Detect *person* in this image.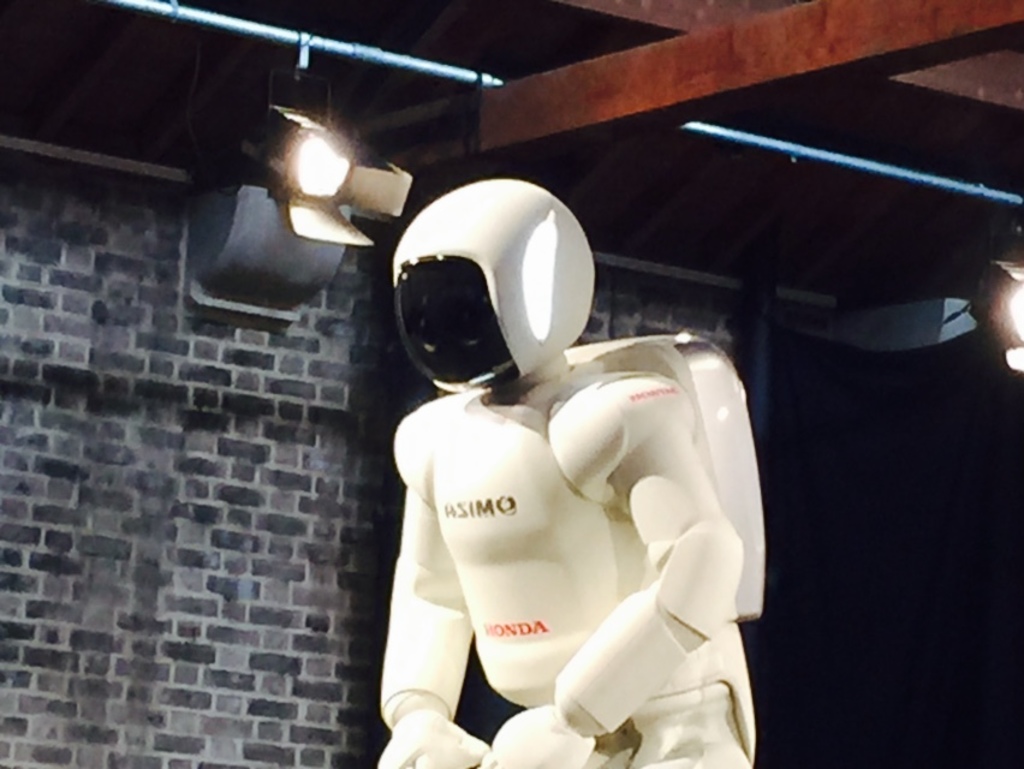
Detection: (379, 178, 749, 768).
